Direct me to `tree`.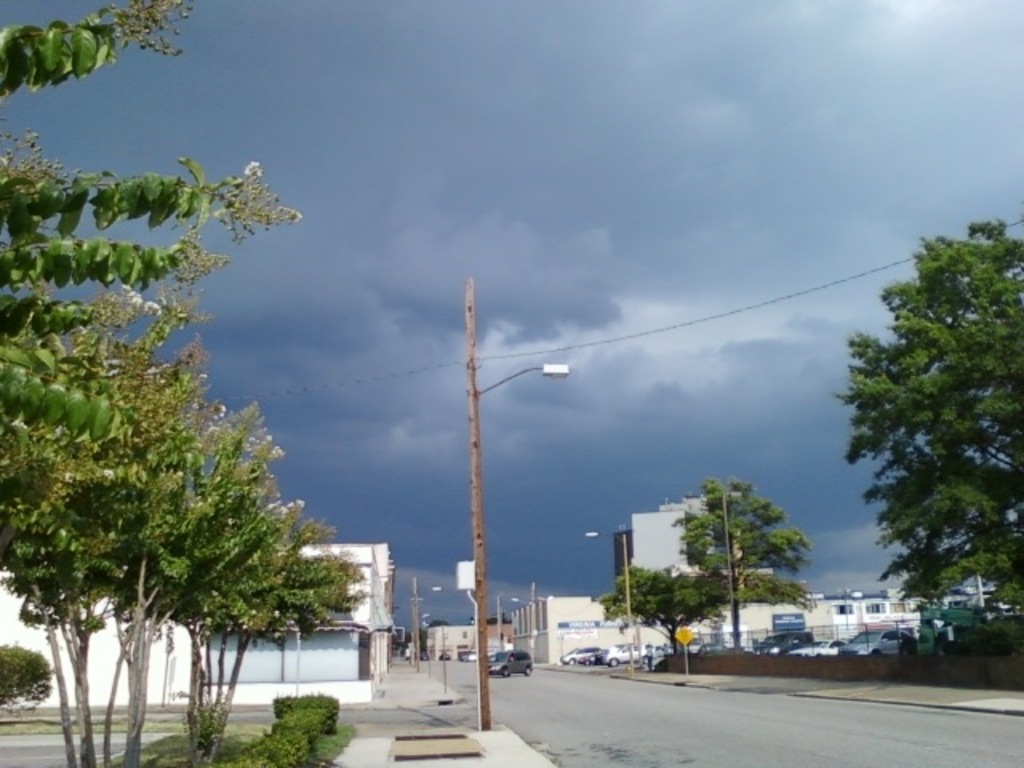
Direction: (left=592, top=558, right=726, bottom=677).
